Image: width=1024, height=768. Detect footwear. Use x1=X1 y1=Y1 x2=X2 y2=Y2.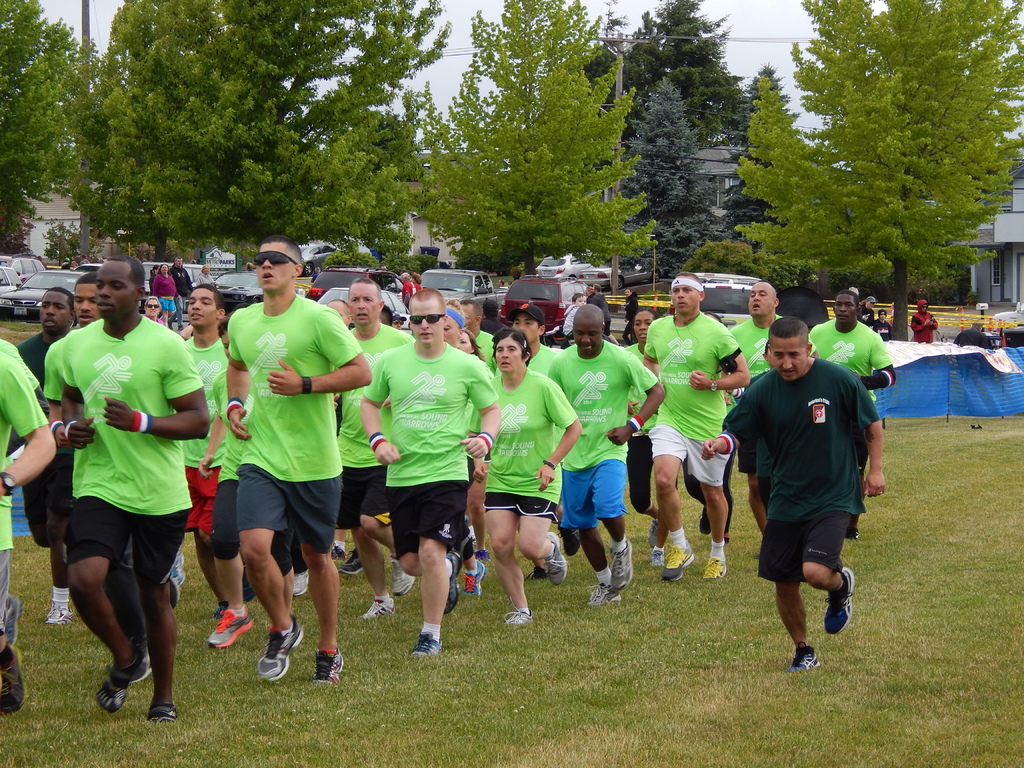
x1=703 y1=552 x2=728 y2=577.
